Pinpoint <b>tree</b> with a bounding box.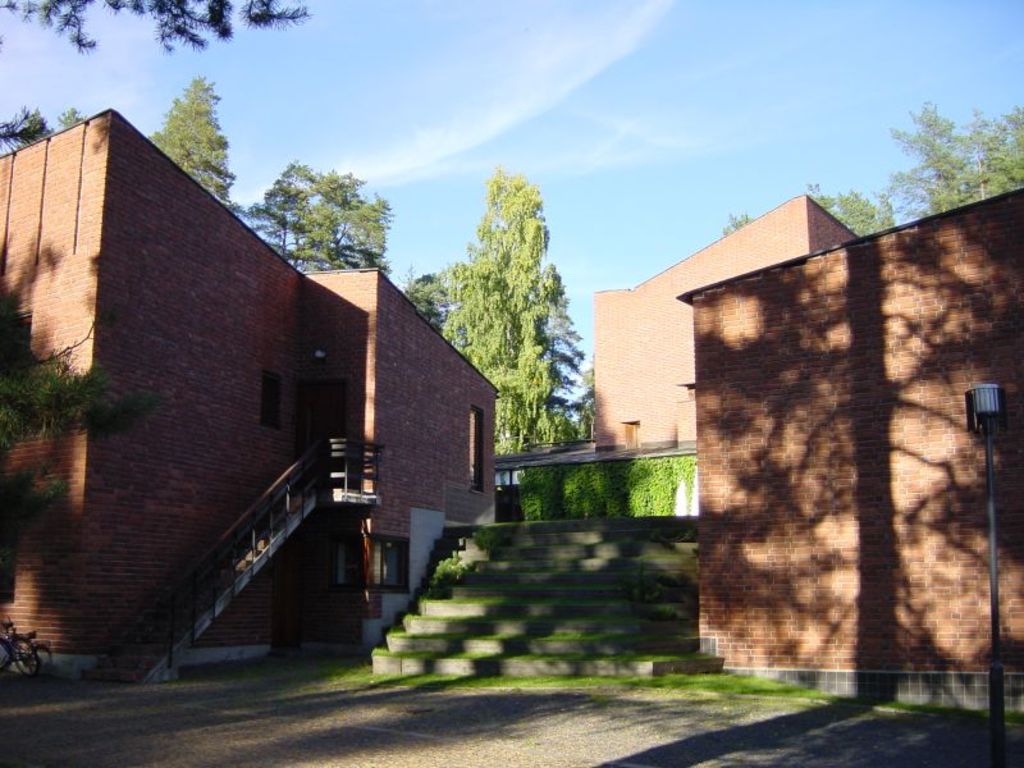
<box>148,73,237,204</box>.
